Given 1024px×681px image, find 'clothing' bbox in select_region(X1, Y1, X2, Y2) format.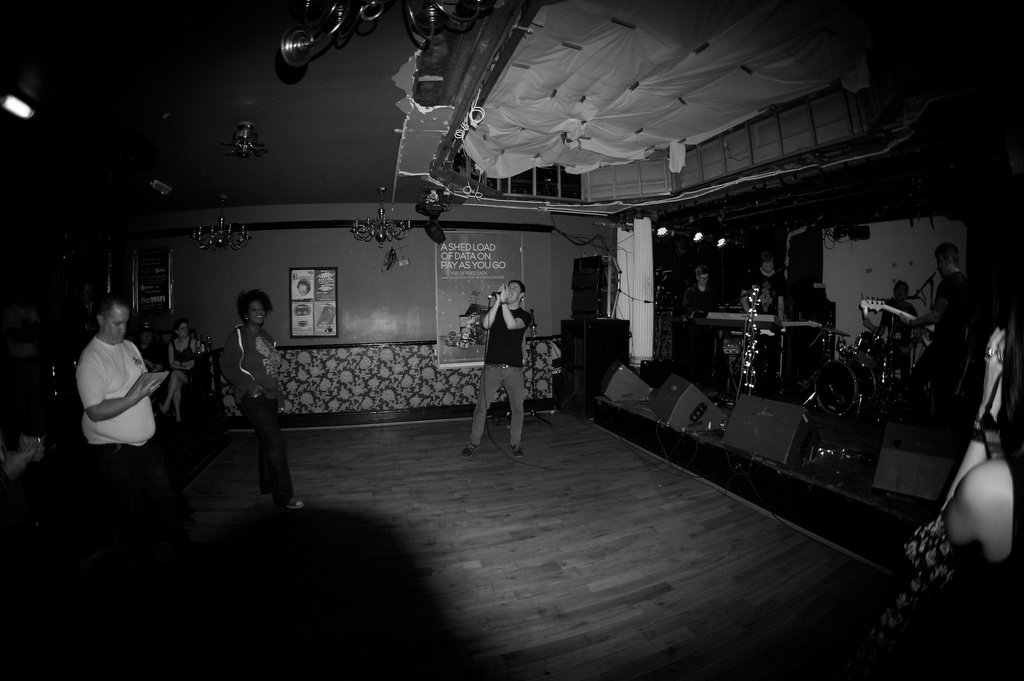
select_region(686, 285, 729, 366).
